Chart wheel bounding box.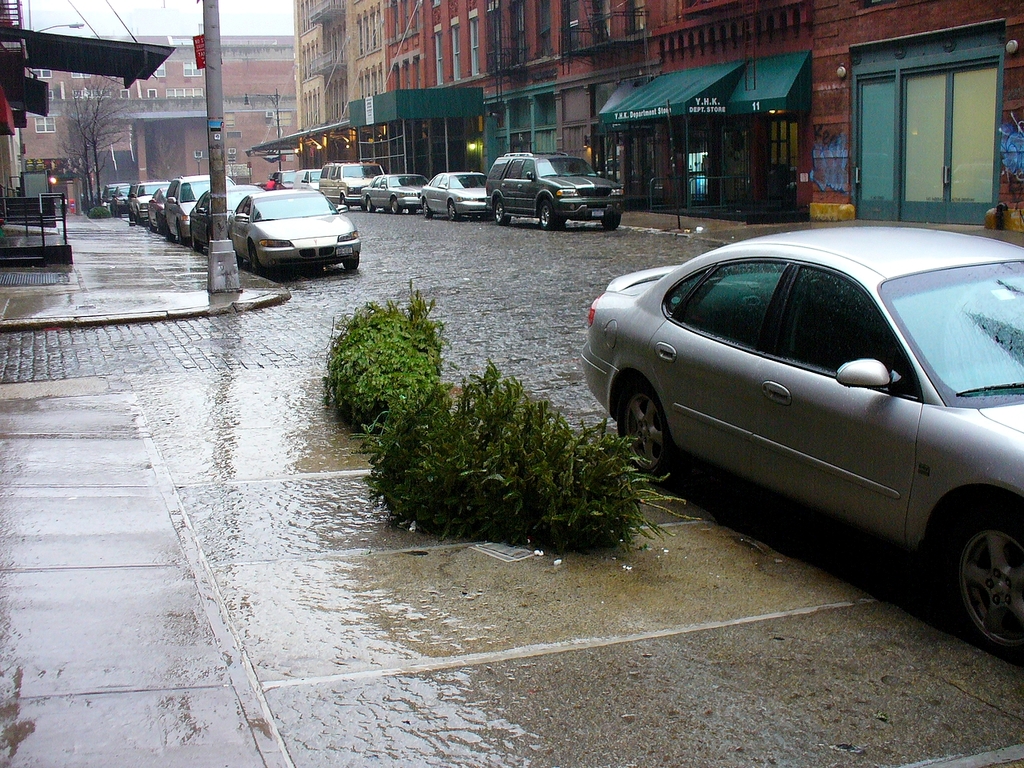
Charted: <bbox>424, 203, 437, 218</bbox>.
